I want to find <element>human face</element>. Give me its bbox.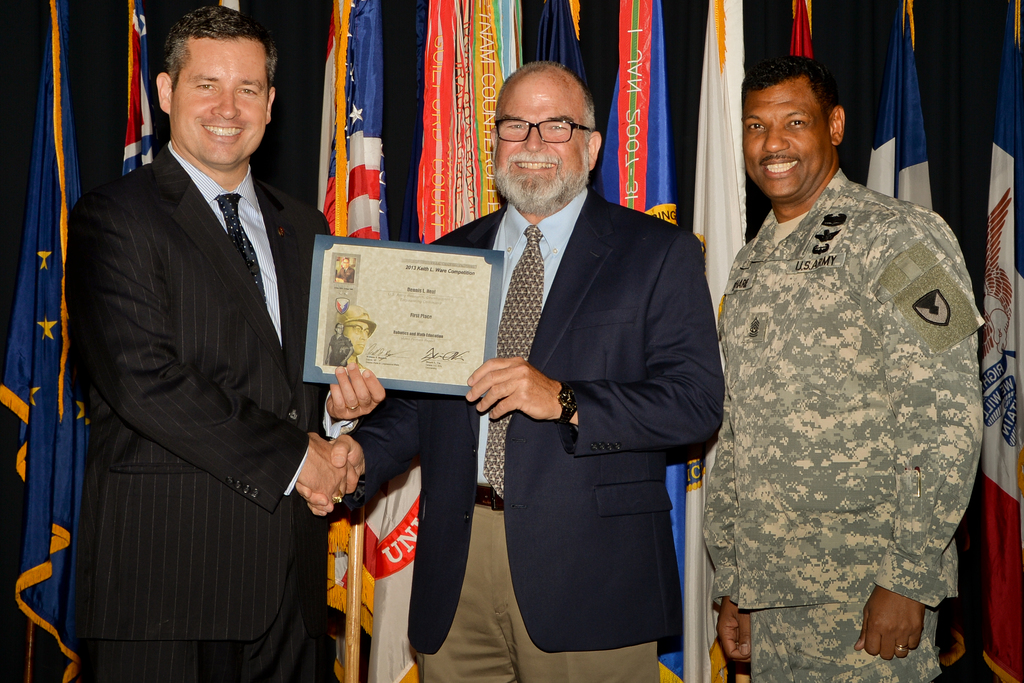
detection(745, 81, 832, 201).
